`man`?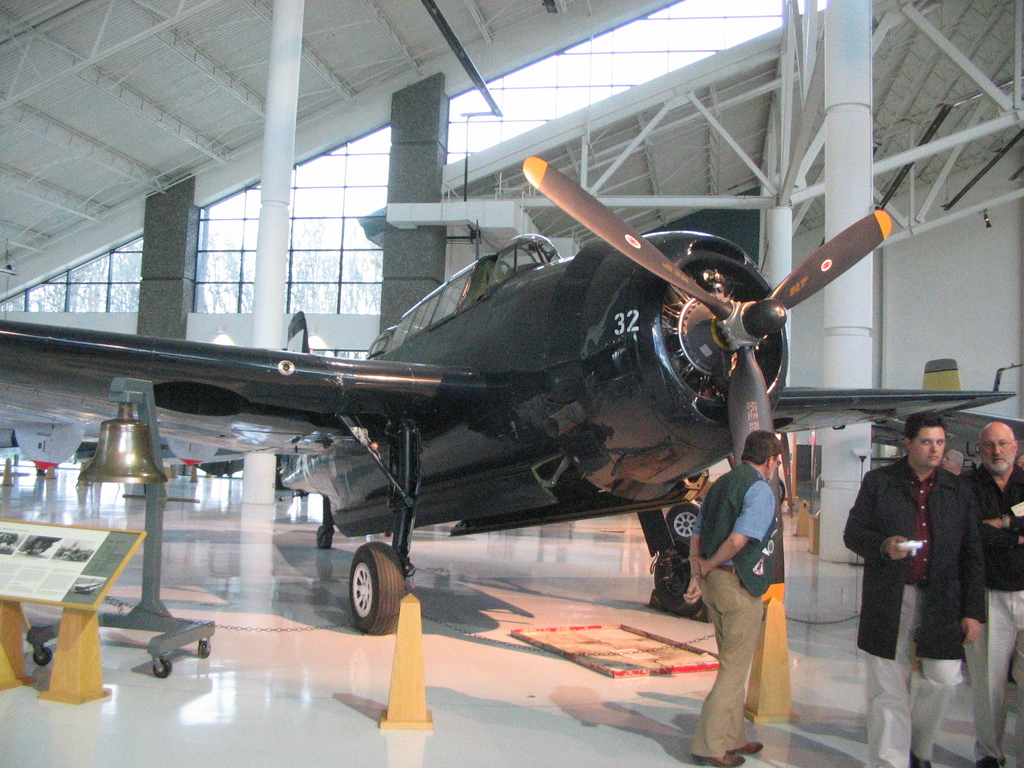
bbox=[941, 449, 964, 476]
